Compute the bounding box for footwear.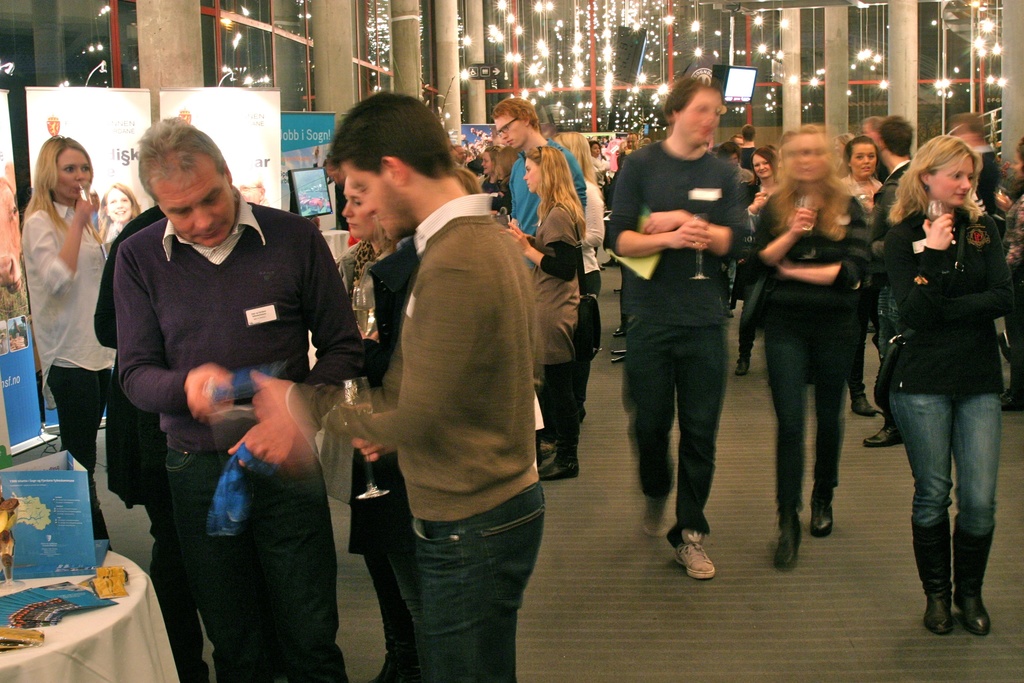
Rect(811, 492, 836, 536).
